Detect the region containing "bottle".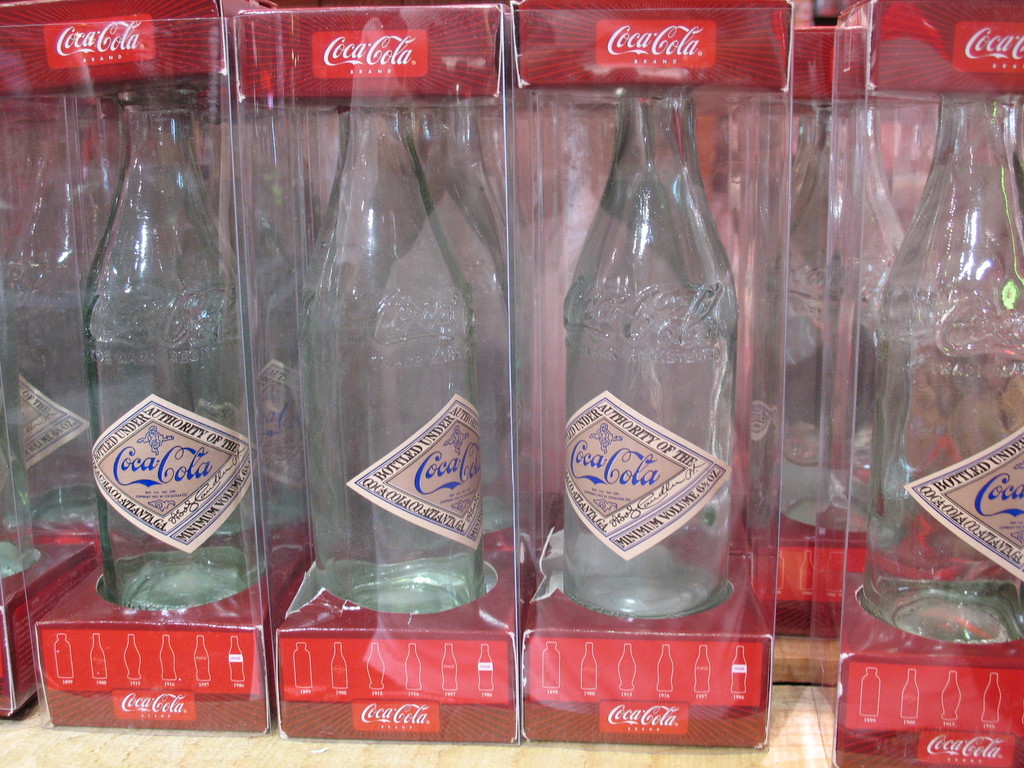
408:86:524:556.
